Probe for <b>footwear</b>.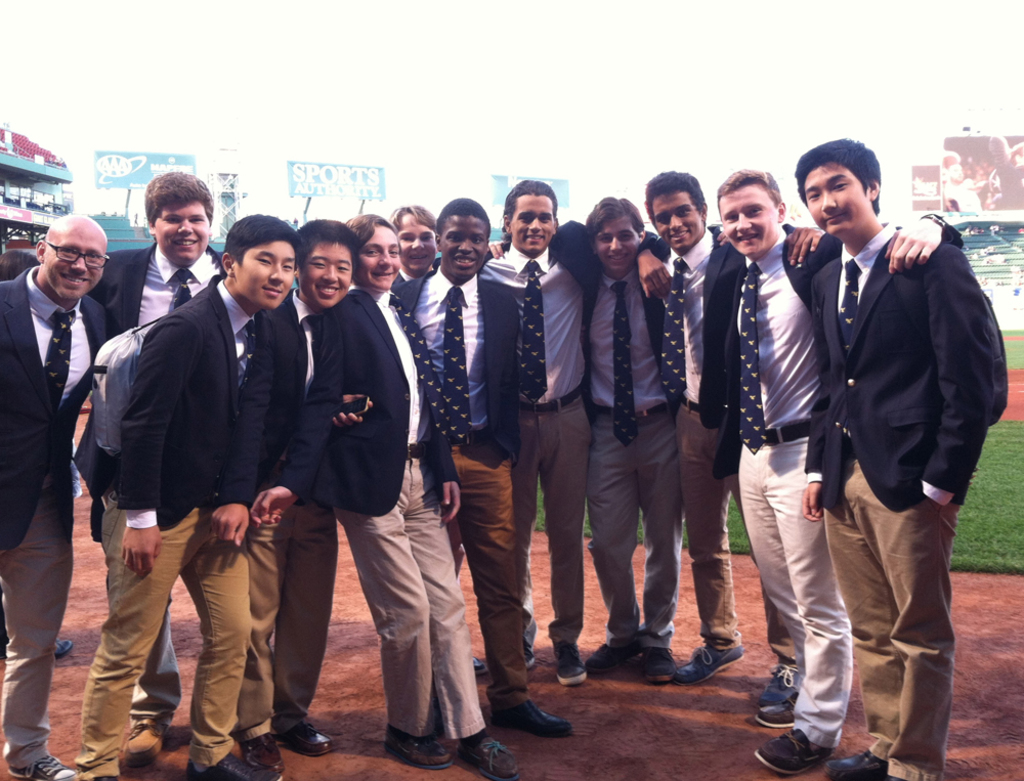
Probe result: [x1=588, y1=639, x2=627, y2=679].
